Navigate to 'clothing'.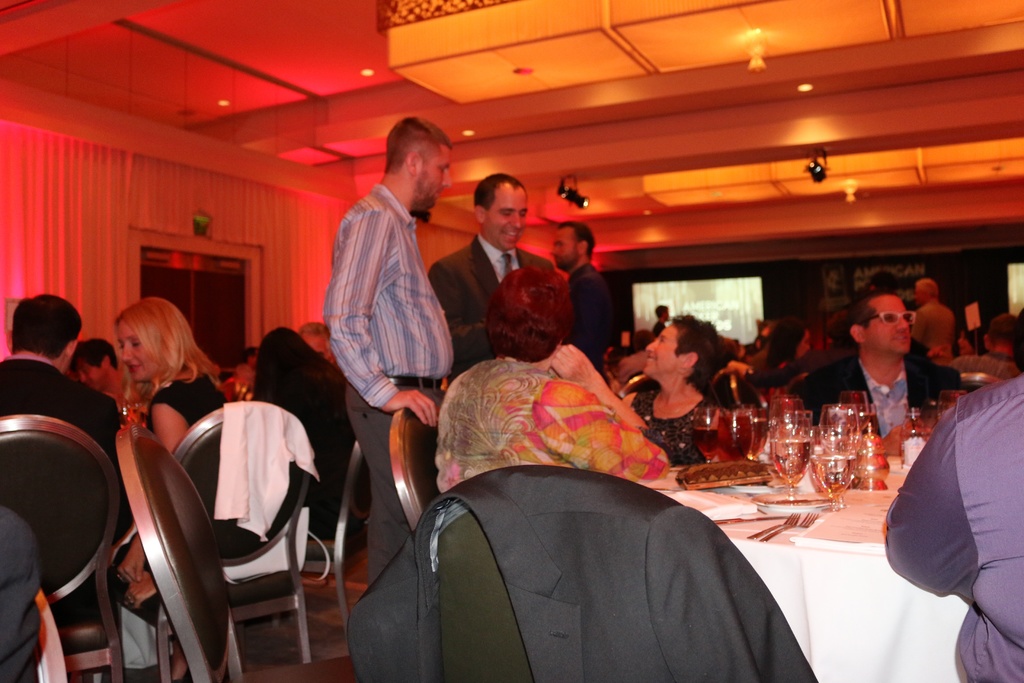
Navigation target: 340,468,814,682.
